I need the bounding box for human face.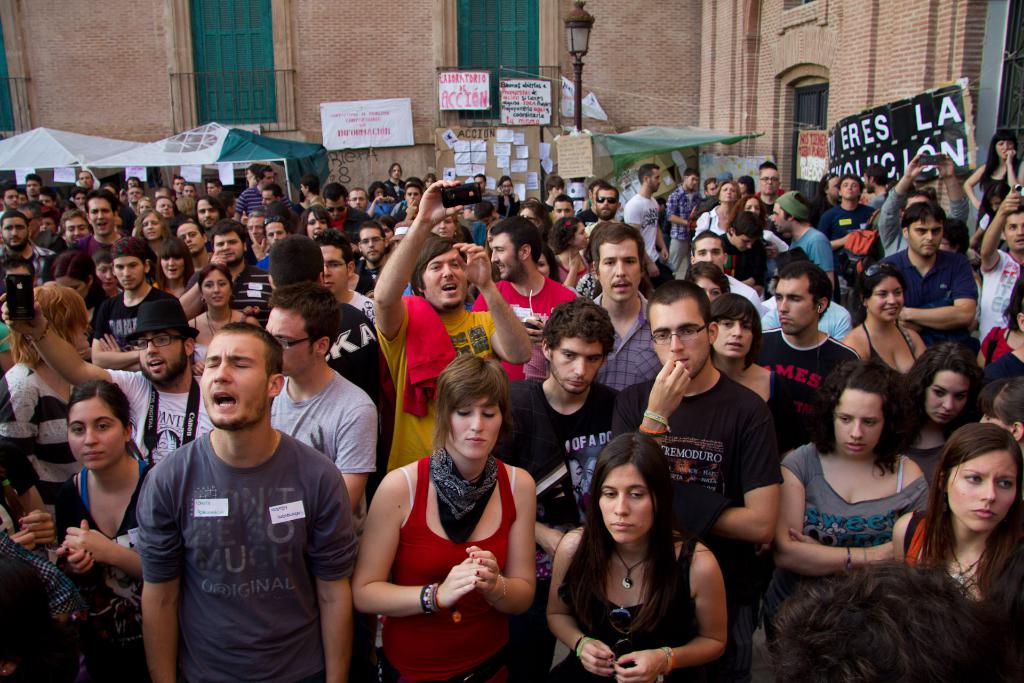
Here it is: locate(489, 227, 525, 277).
